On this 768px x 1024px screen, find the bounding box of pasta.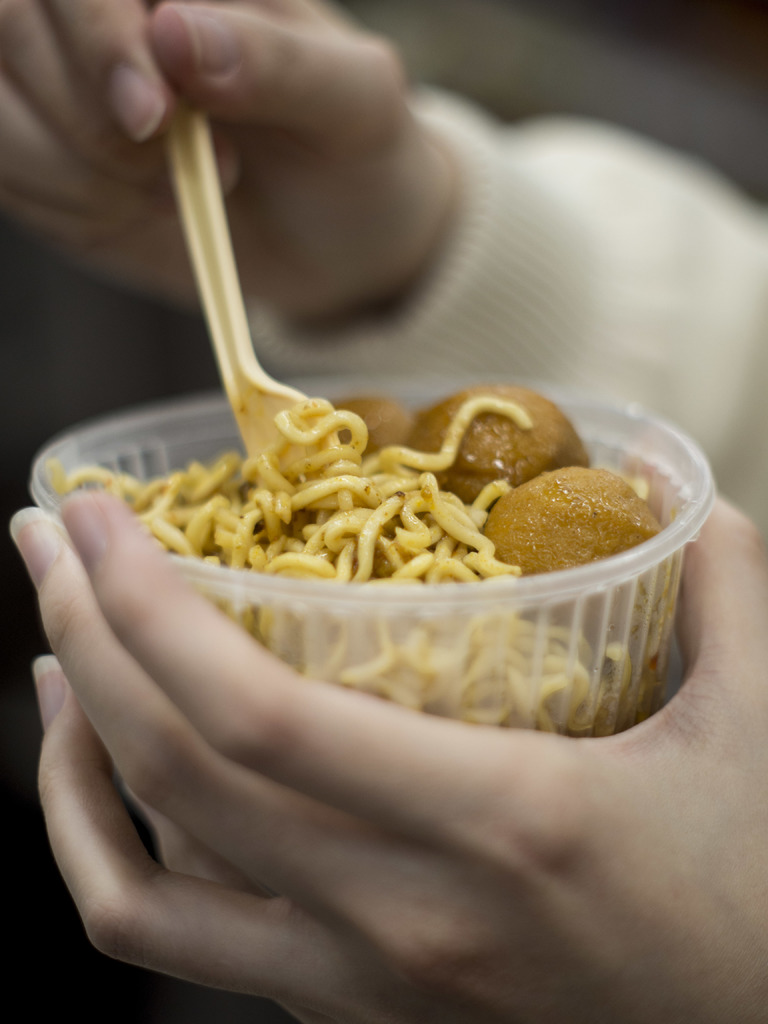
Bounding box: [x1=46, y1=394, x2=676, y2=736].
